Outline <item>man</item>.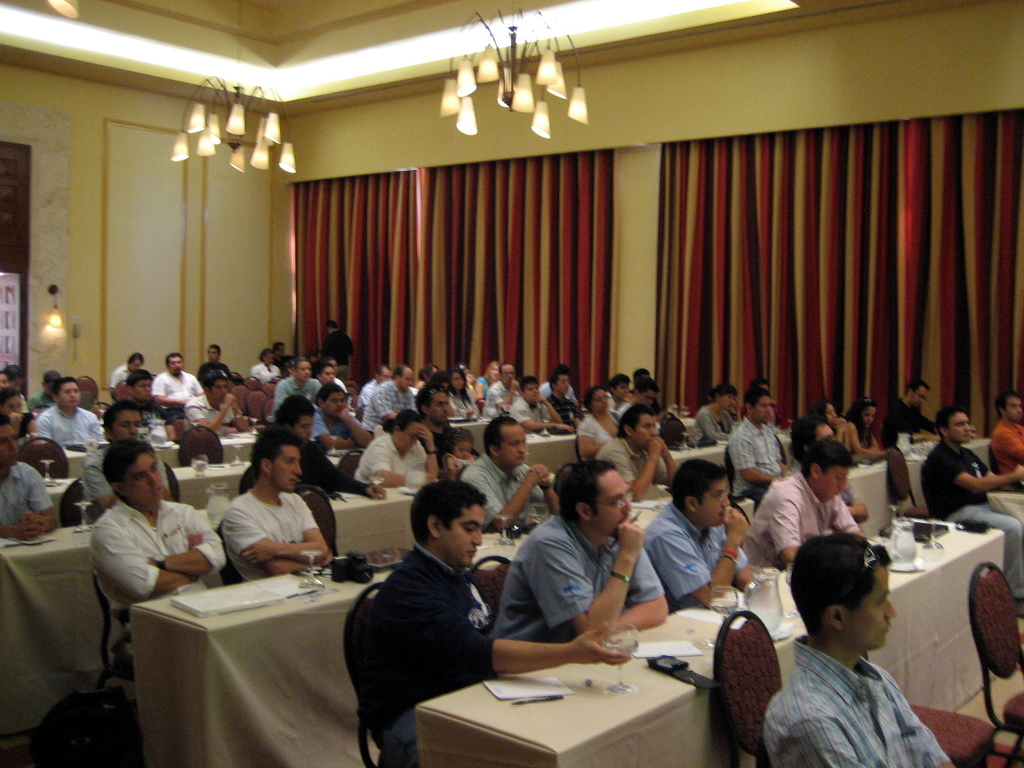
Outline: <box>117,365,173,444</box>.
